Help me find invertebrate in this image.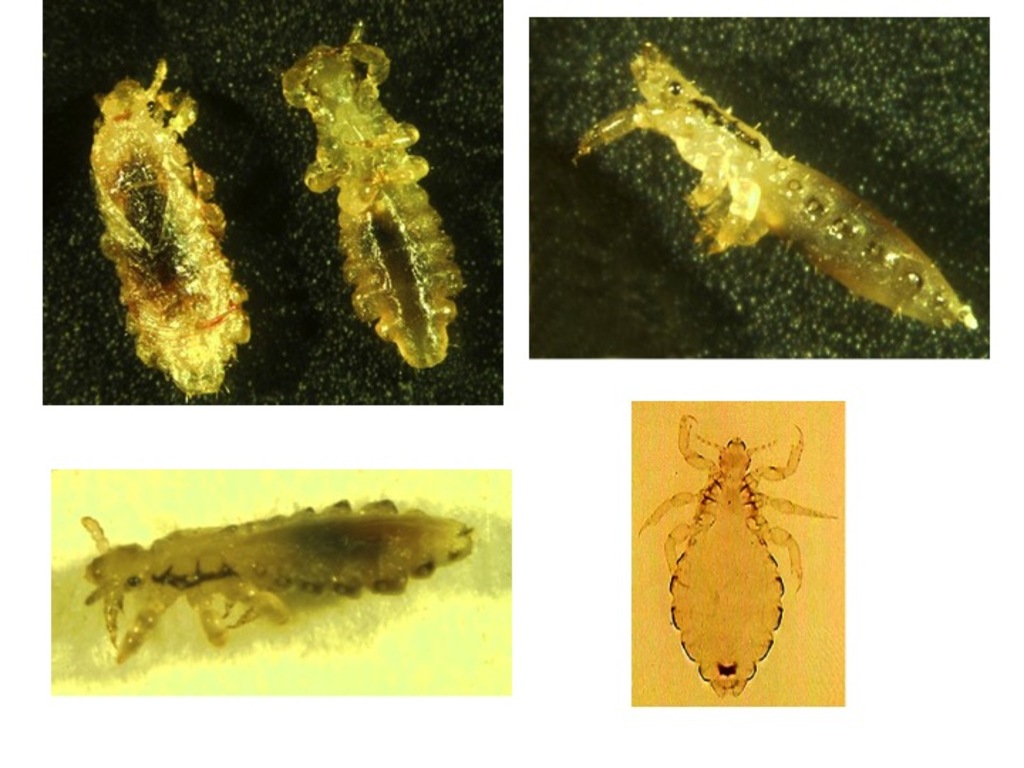
Found it: crop(280, 14, 465, 374).
